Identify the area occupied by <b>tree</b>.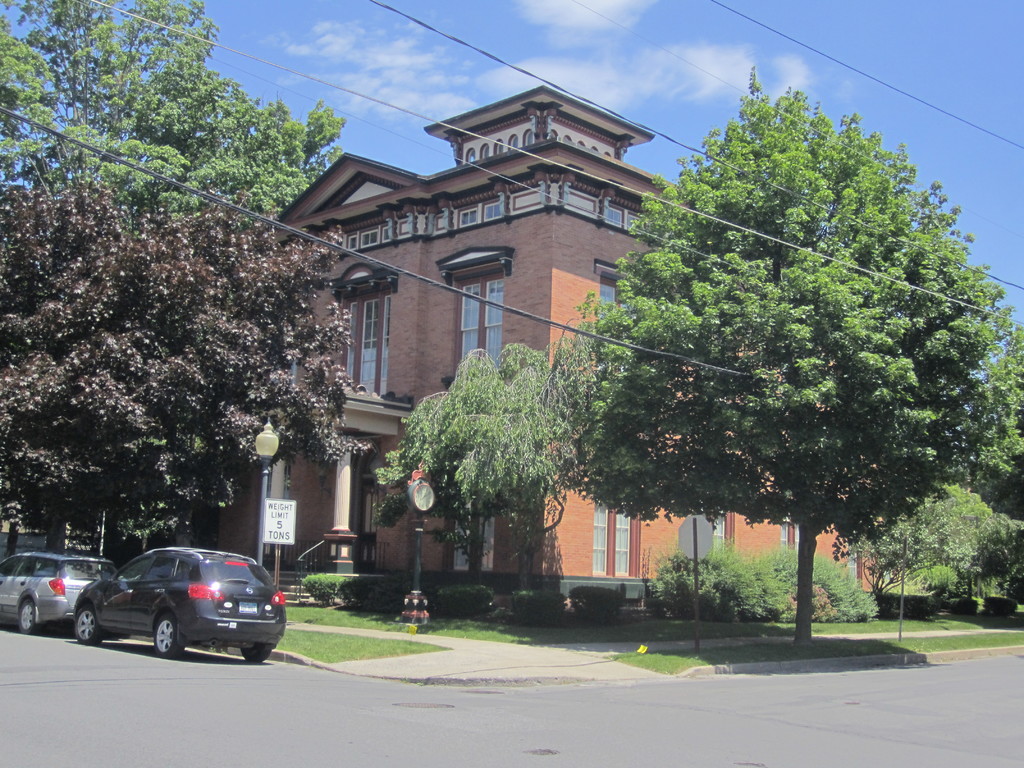
Area: region(0, 0, 349, 225).
